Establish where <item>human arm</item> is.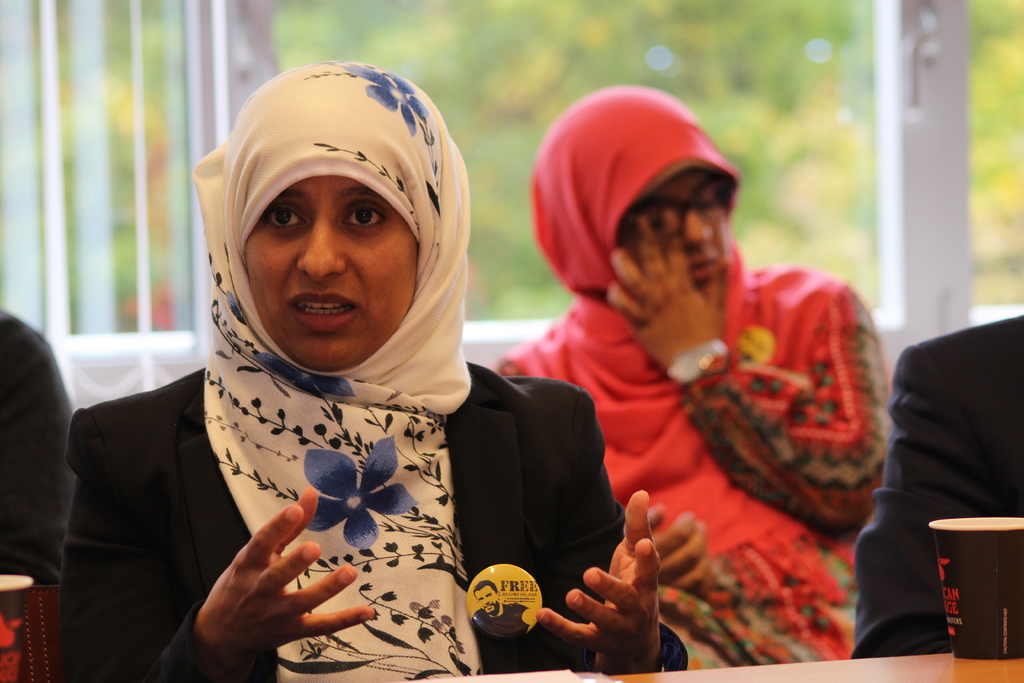
Established at 851/372/968/659.
